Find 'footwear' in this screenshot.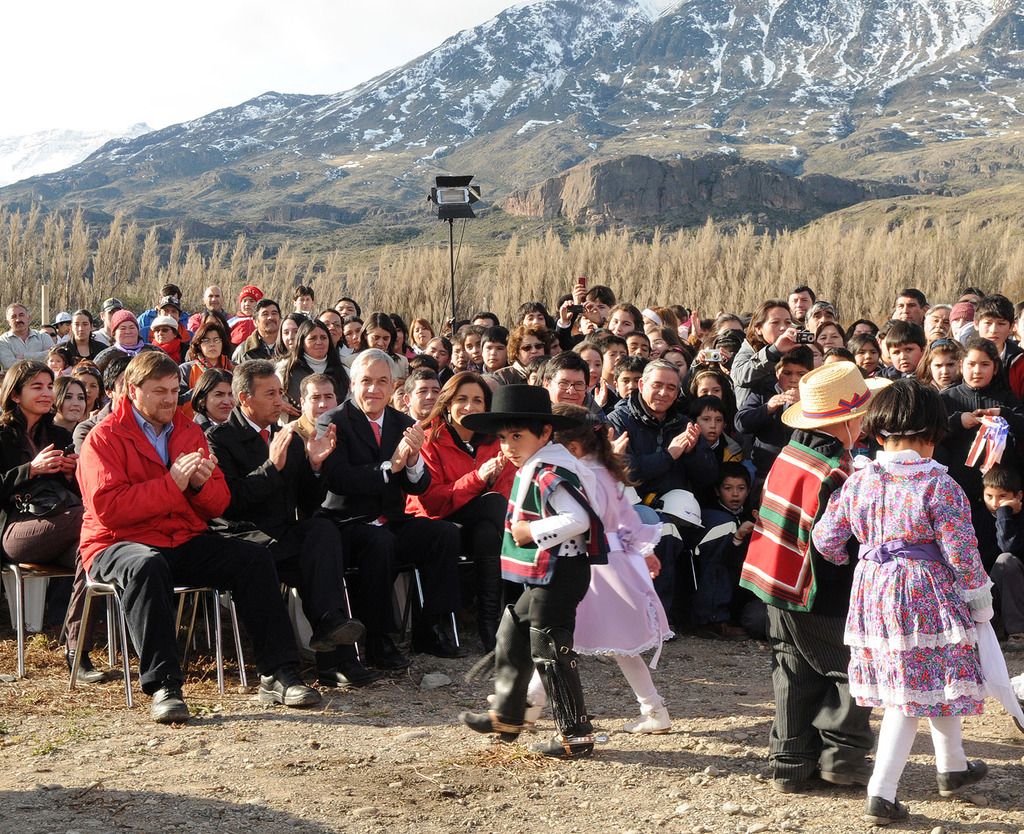
The bounding box for 'footwear' is crop(770, 768, 827, 794).
